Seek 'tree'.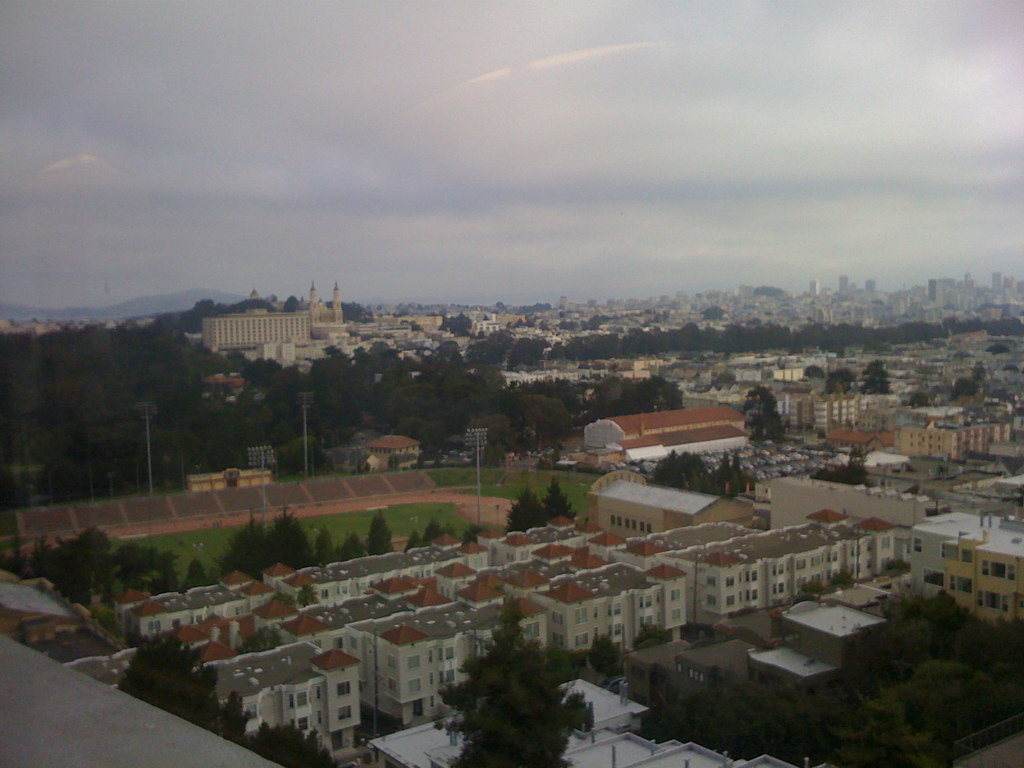
box=[956, 379, 977, 399].
